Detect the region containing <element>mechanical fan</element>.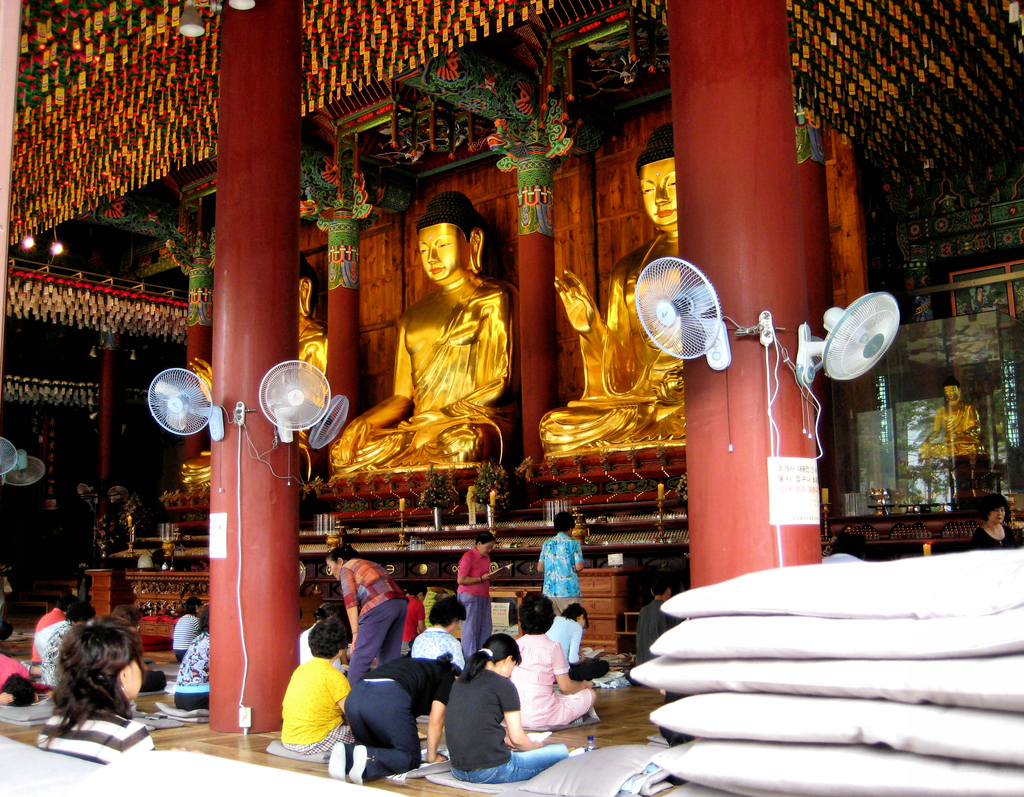
[636,252,730,381].
